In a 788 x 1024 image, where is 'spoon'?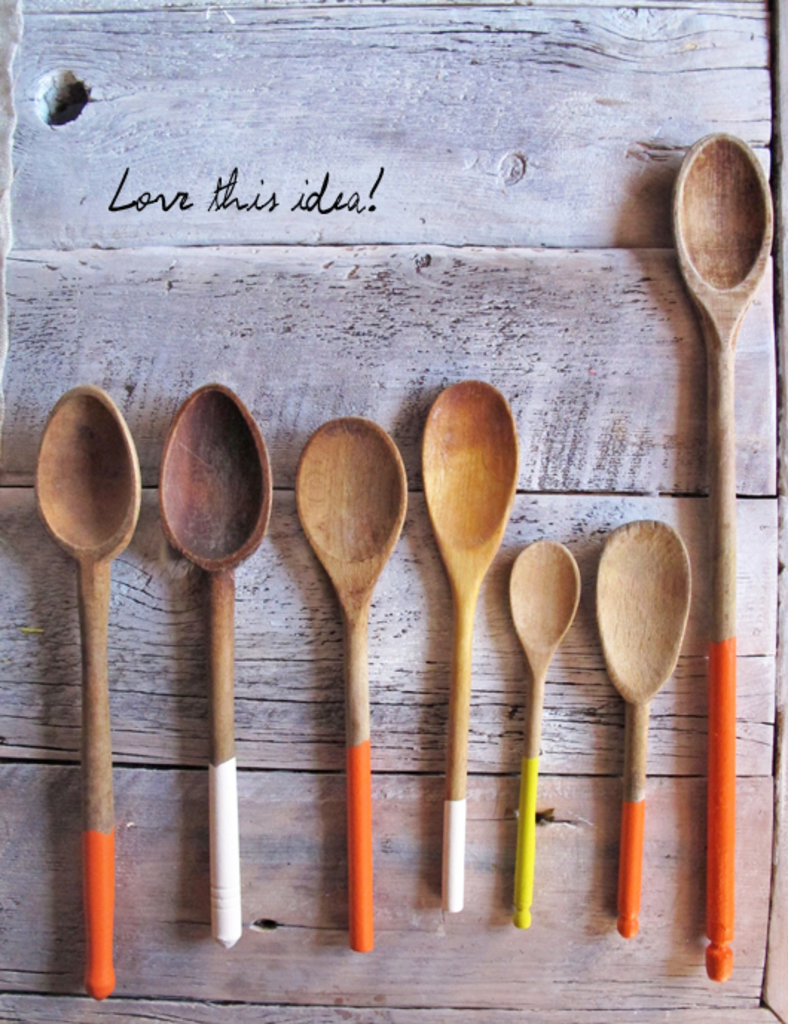
{"left": 296, "top": 416, "right": 404, "bottom": 951}.
